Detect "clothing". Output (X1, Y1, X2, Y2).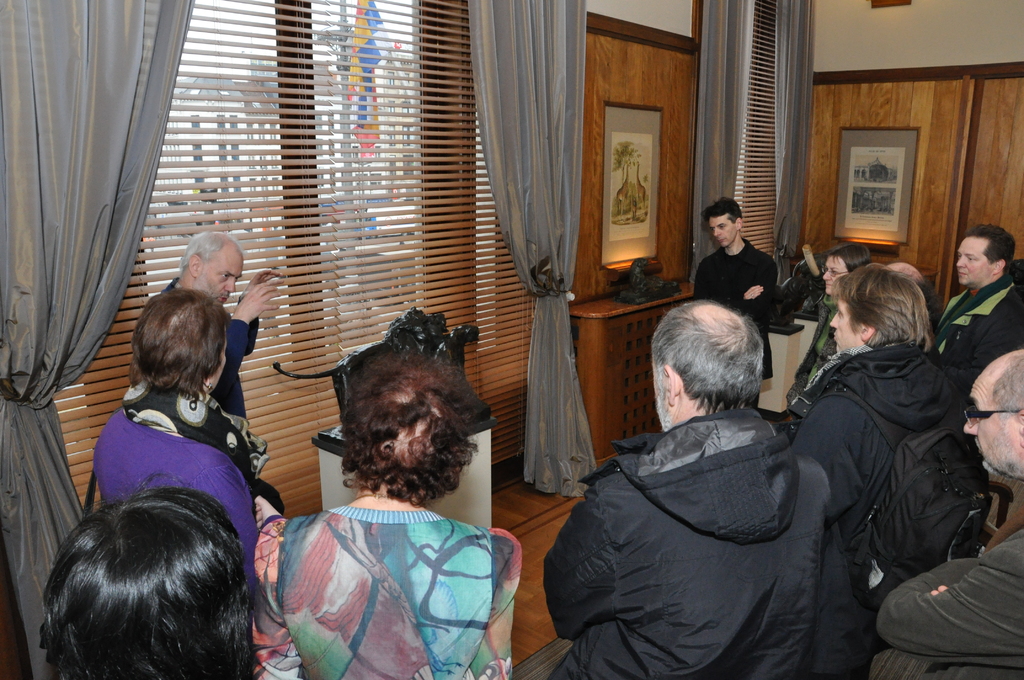
(699, 259, 780, 360).
